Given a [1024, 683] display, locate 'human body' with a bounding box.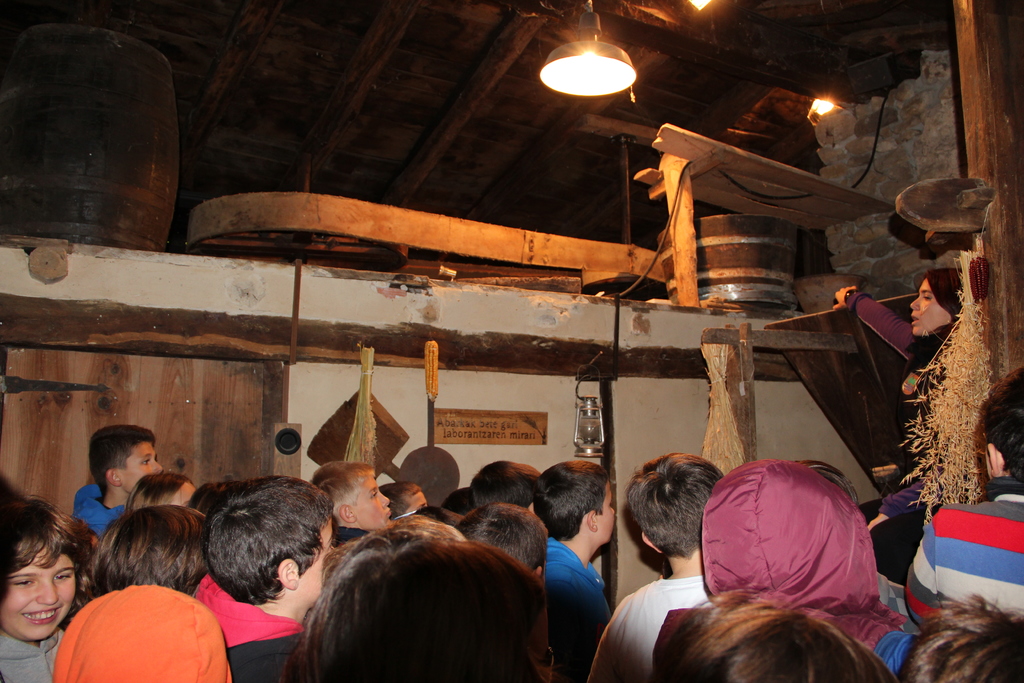
Located: [300,523,569,682].
